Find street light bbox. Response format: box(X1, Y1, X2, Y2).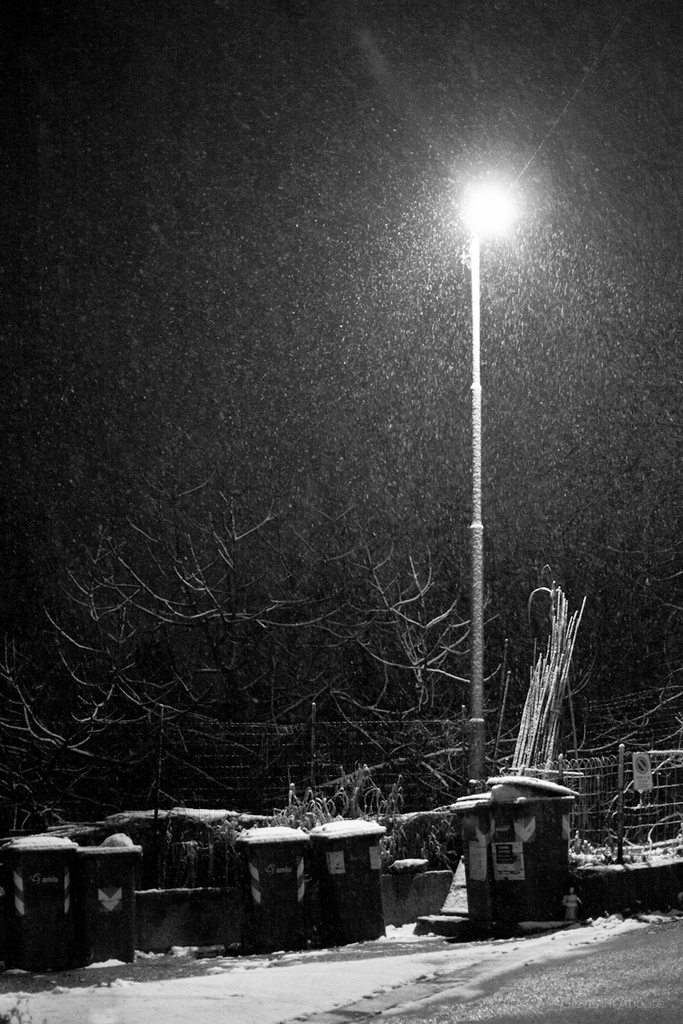
box(388, 118, 576, 812).
